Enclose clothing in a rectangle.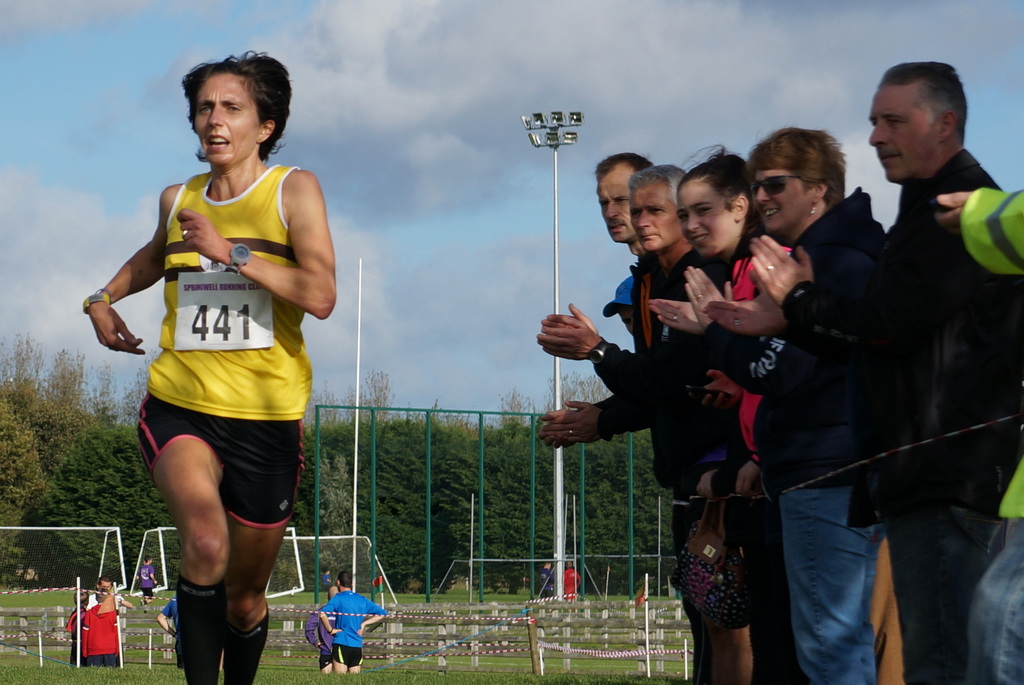
561/566/584/597.
